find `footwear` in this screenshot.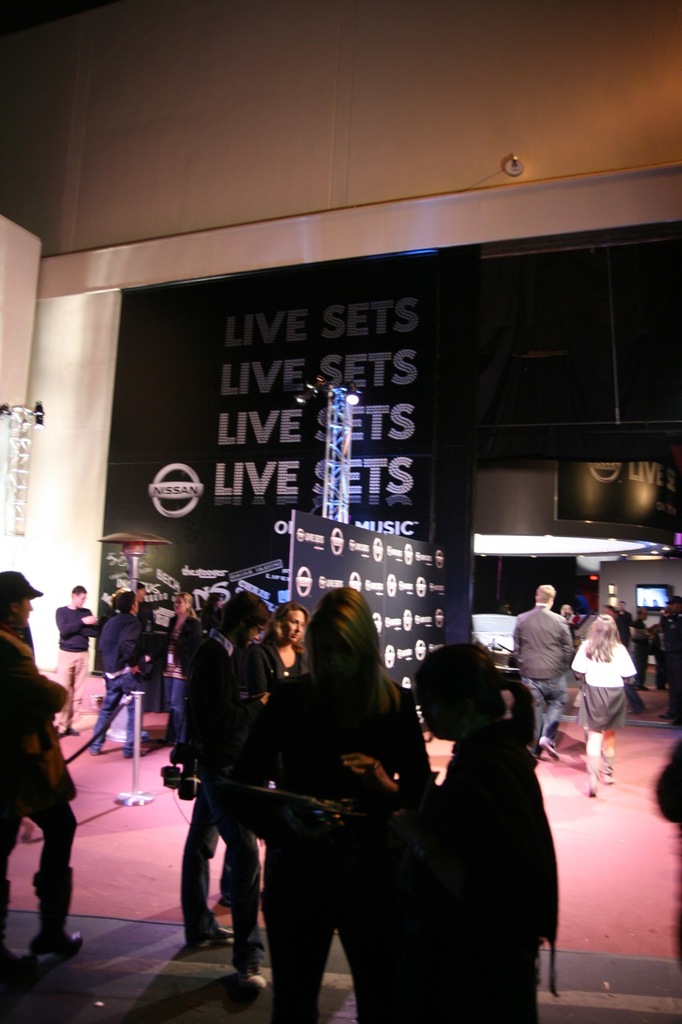
The bounding box for `footwear` is BBox(660, 711, 678, 721).
